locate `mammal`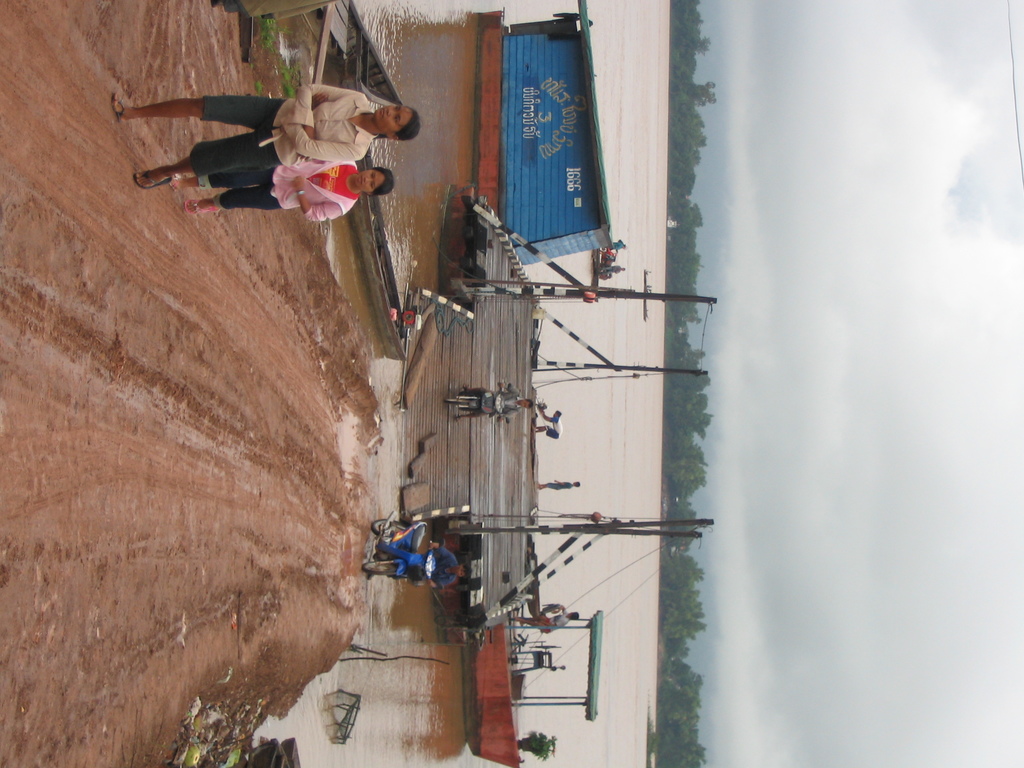
[x1=381, y1=542, x2=476, y2=579]
